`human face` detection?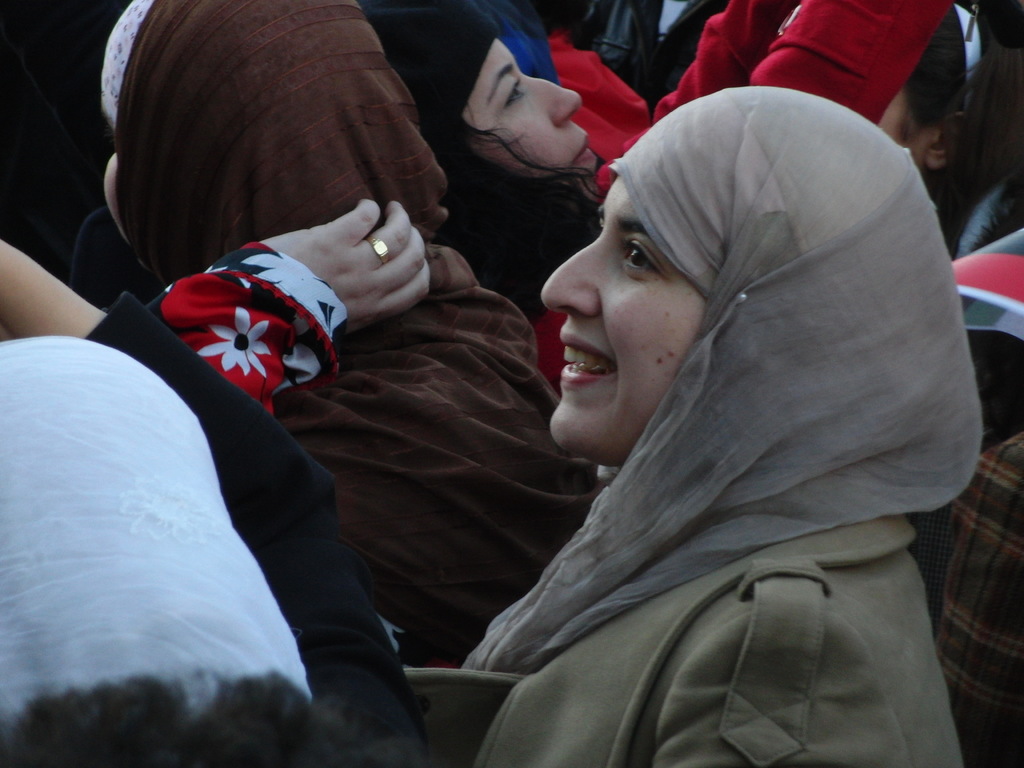
locate(535, 168, 708, 458)
